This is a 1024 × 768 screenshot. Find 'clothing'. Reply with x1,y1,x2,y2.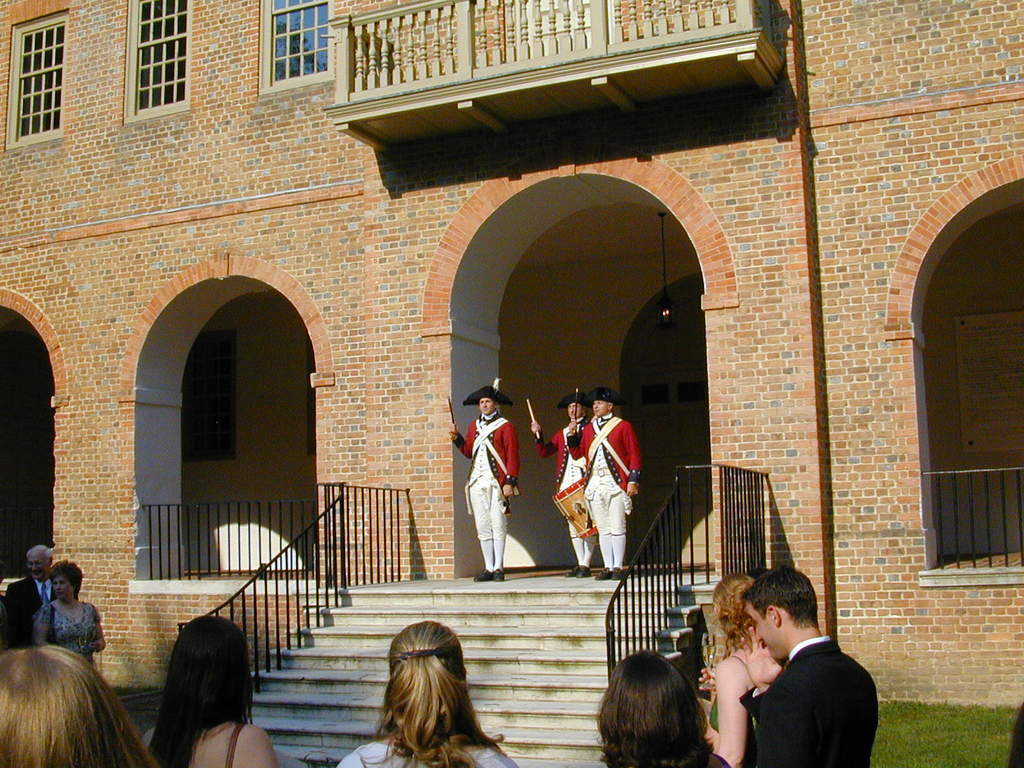
37,599,104,662.
